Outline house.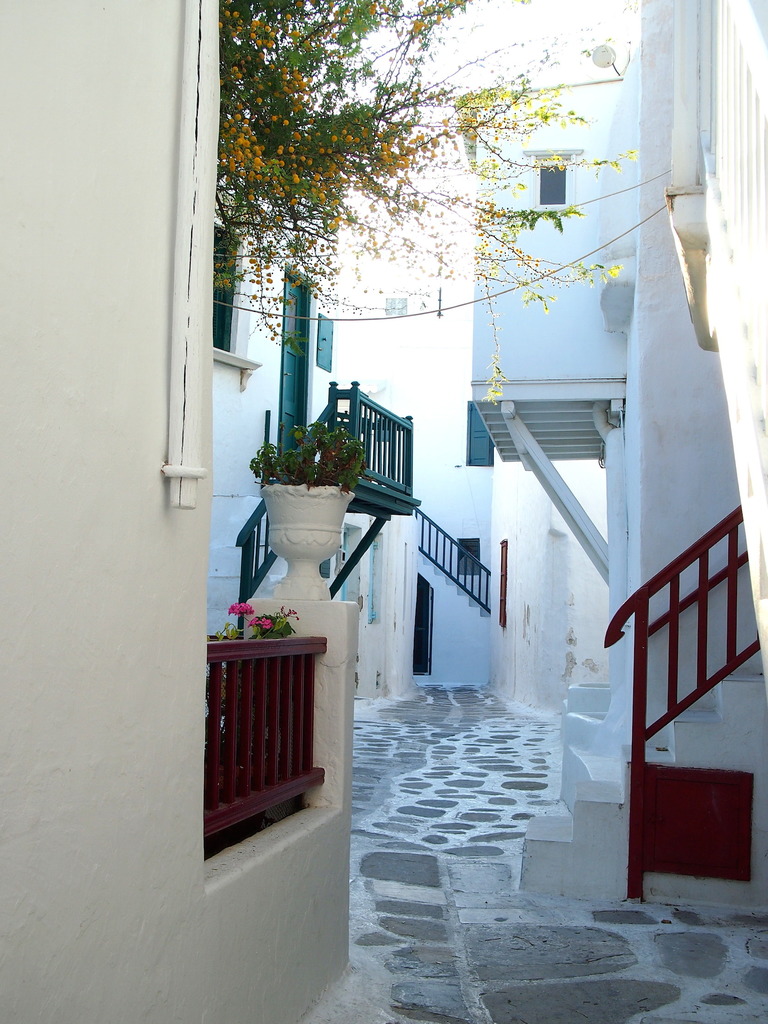
Outline: (left=0, top=0, right=348, bottom=1023).
